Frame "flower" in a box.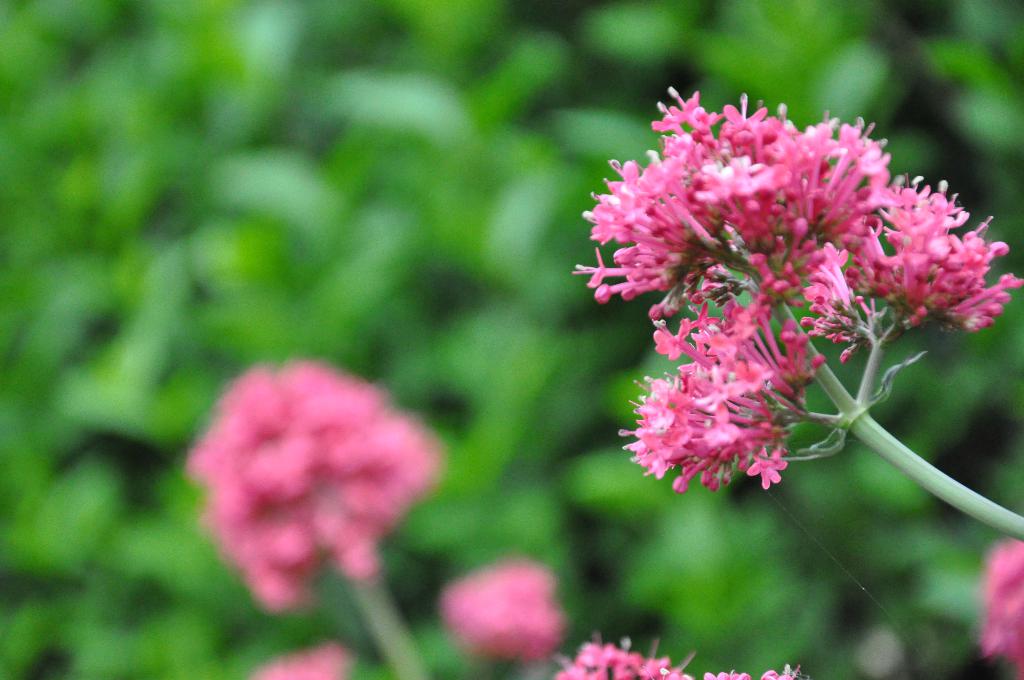
(x1=983, y1=535, x2=1023, y2=679).
